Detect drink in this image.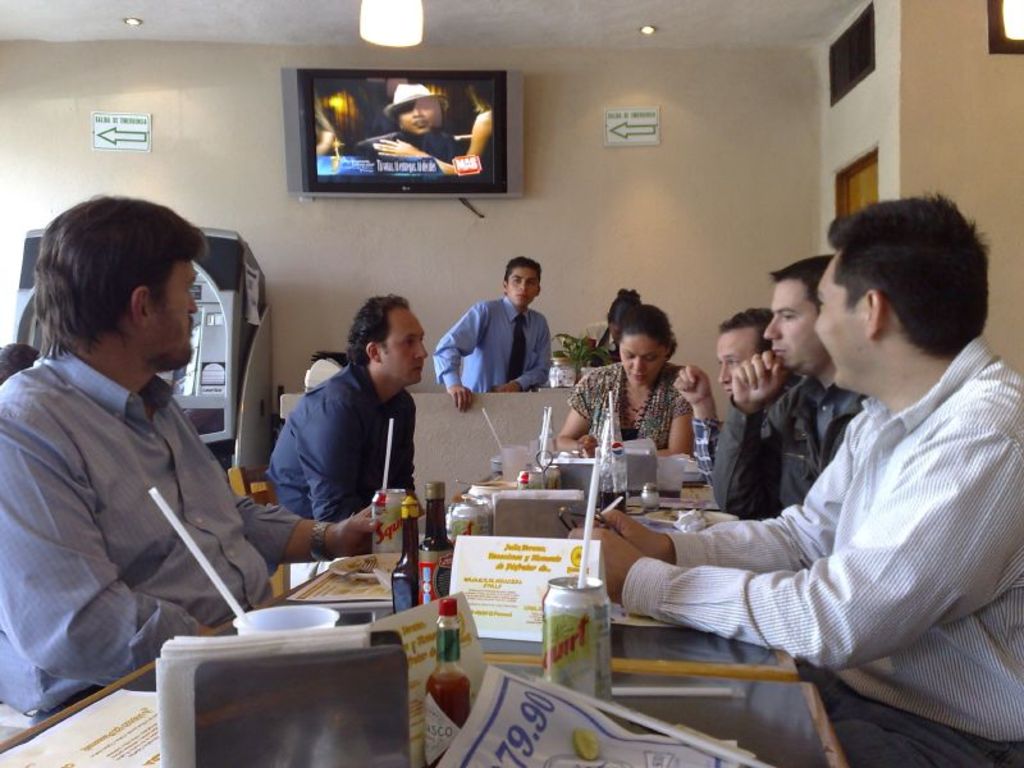
Detection: [422,599,471,767].
